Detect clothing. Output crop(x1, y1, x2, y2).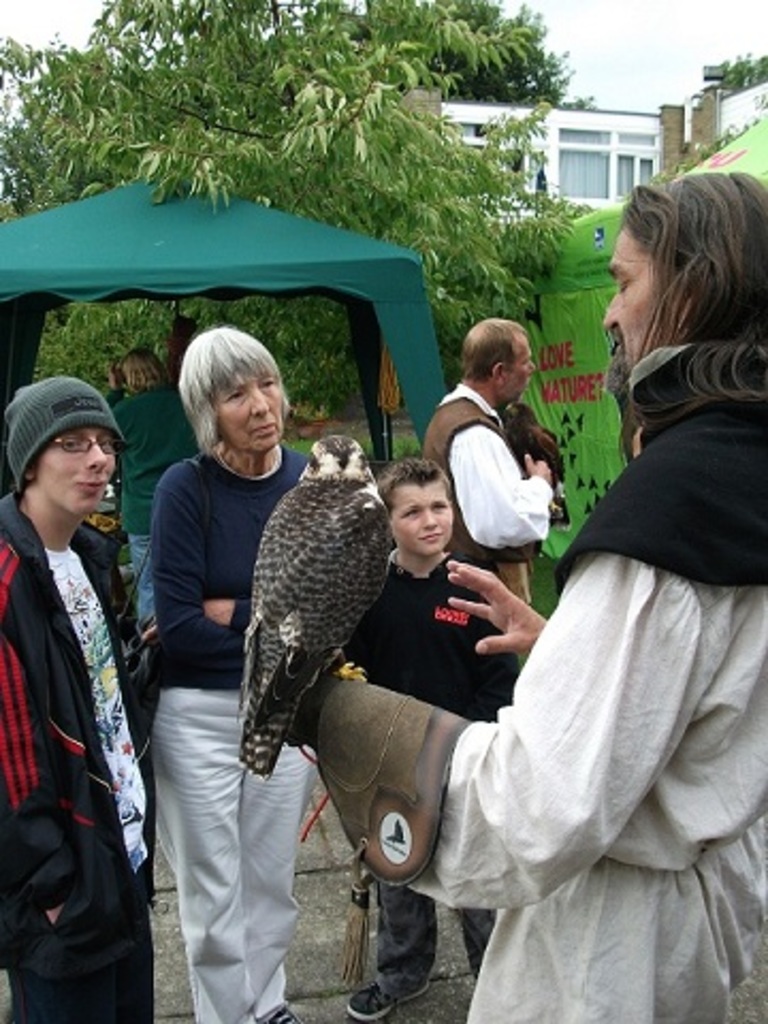
crop(9, 382, 124, 484).
